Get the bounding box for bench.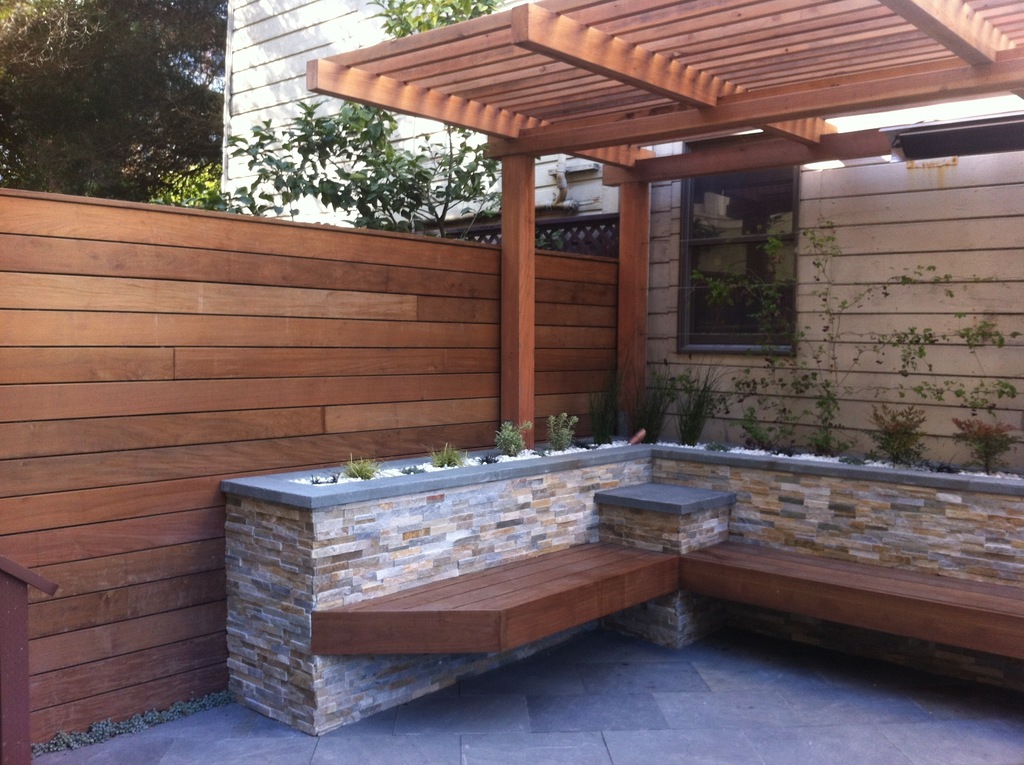
bbox(311, 540, 1023, 651).
